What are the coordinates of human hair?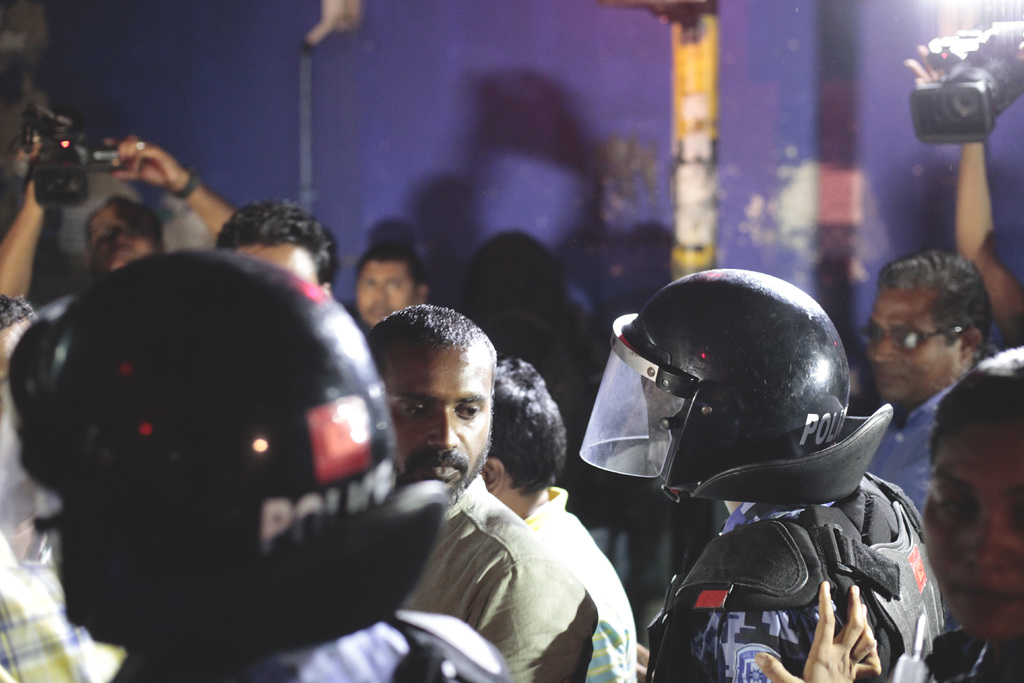
<bbox>495, 356, 557, 523</bbox>.
